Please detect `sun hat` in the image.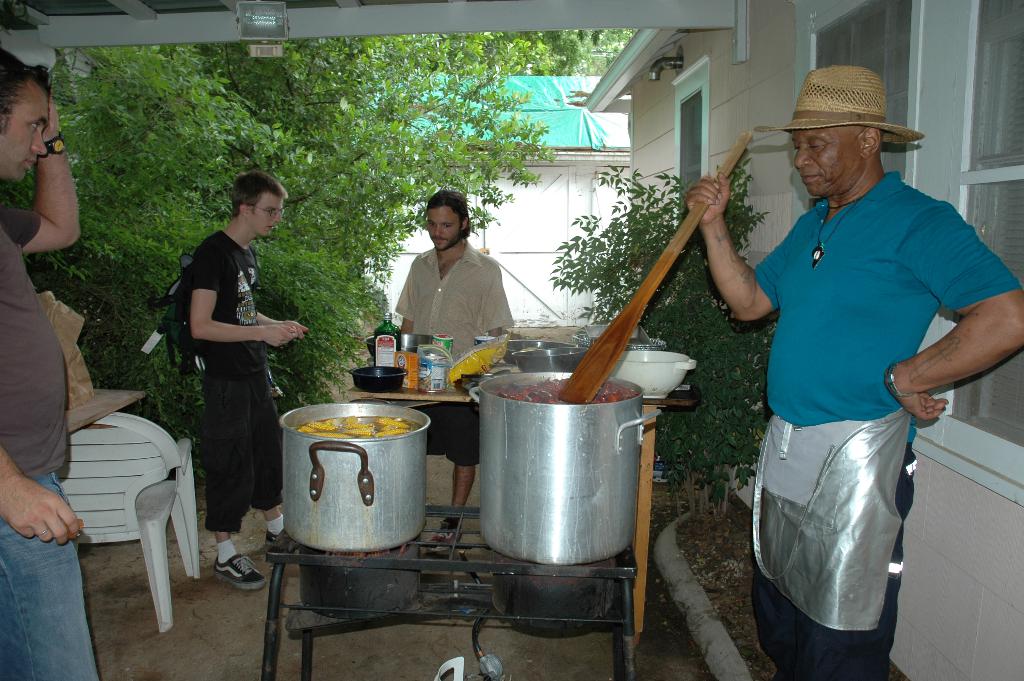
<region>755, 60, 924, 142</region>.
